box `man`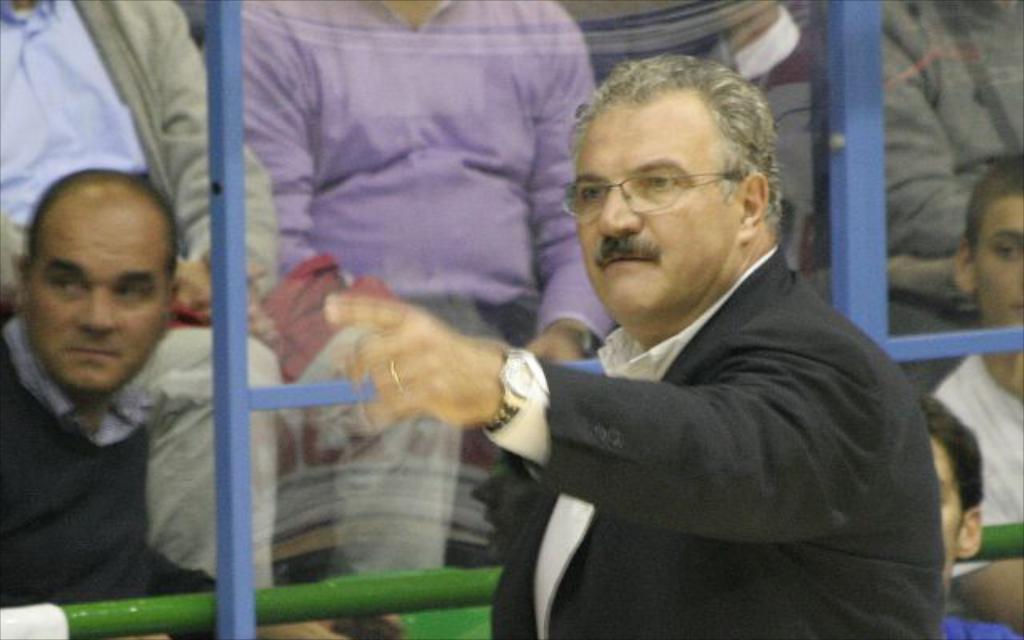
0,0,467,621
